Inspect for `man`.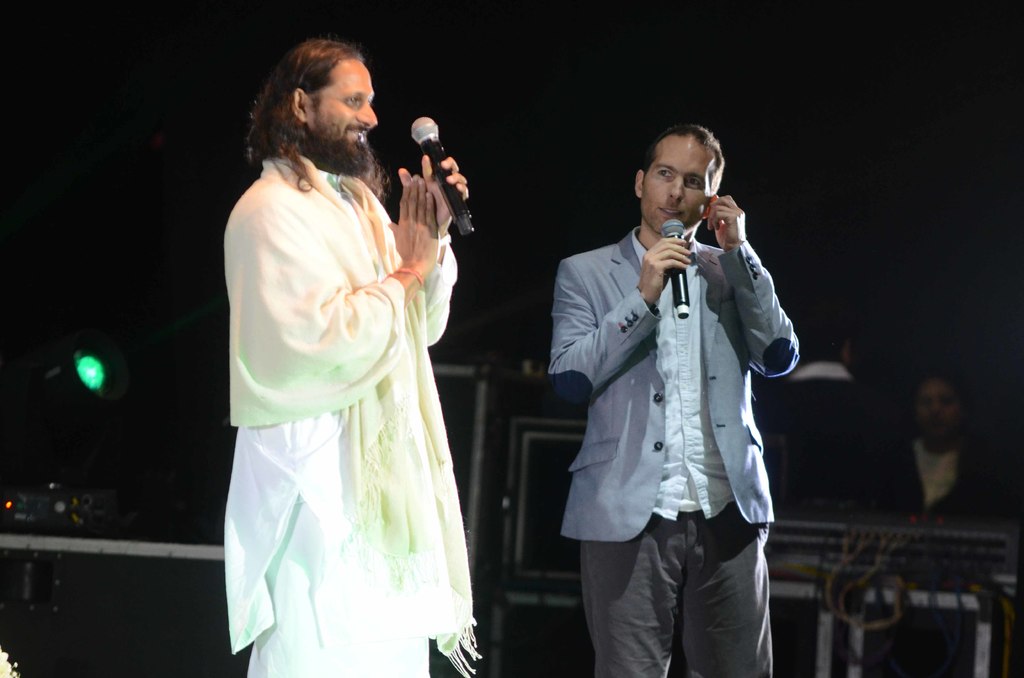
Inspection: x1=223, y1=33, x2=470, y2=677.
